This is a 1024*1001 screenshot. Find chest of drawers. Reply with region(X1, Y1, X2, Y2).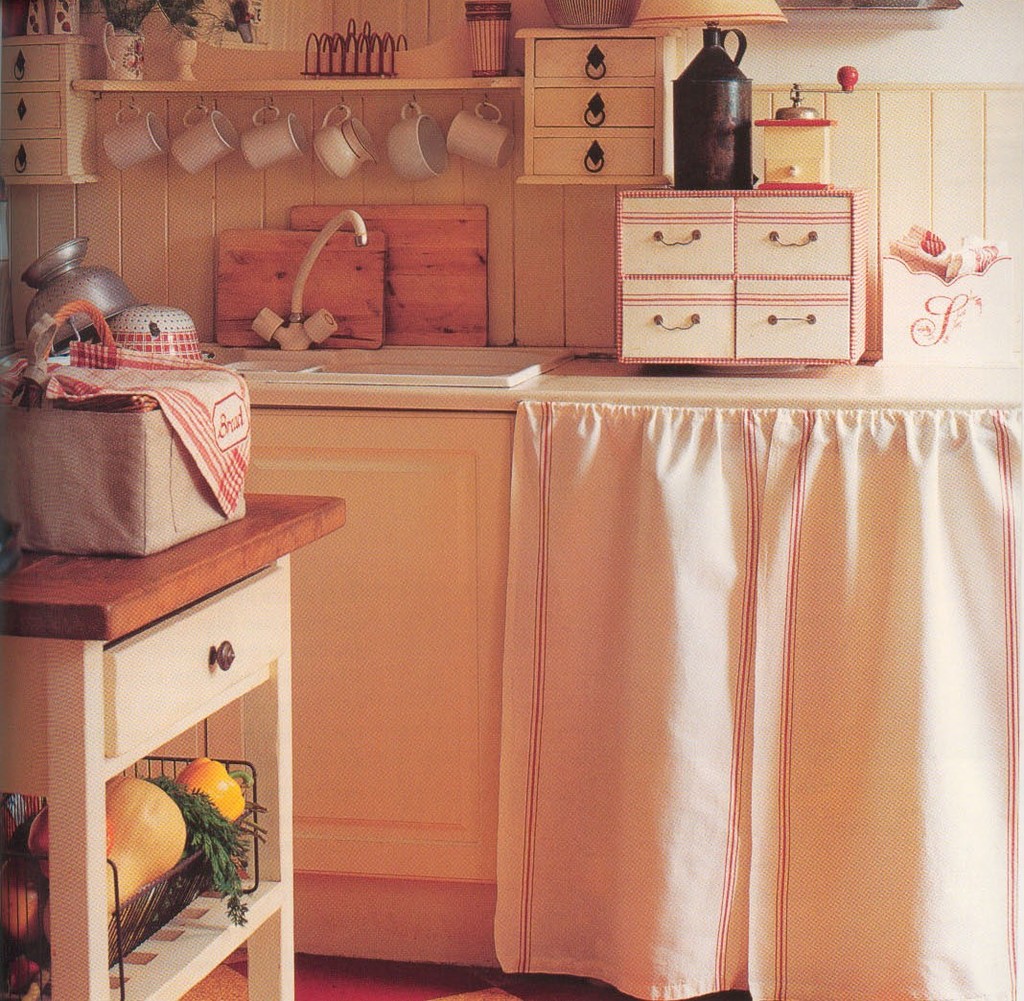
region(0, 488, 347, 1000).
